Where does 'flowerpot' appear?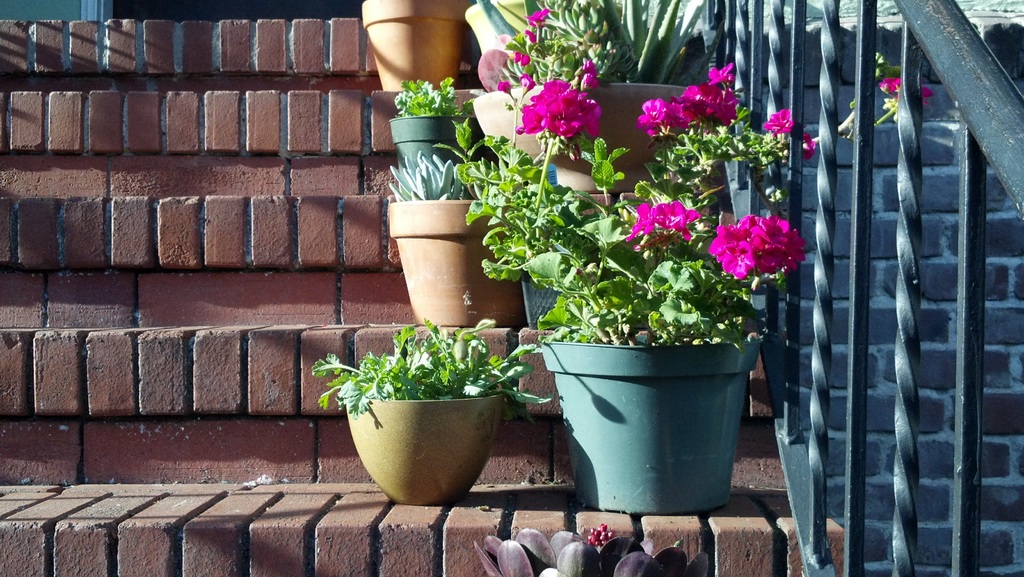
Appears at 461:83:604:191.
